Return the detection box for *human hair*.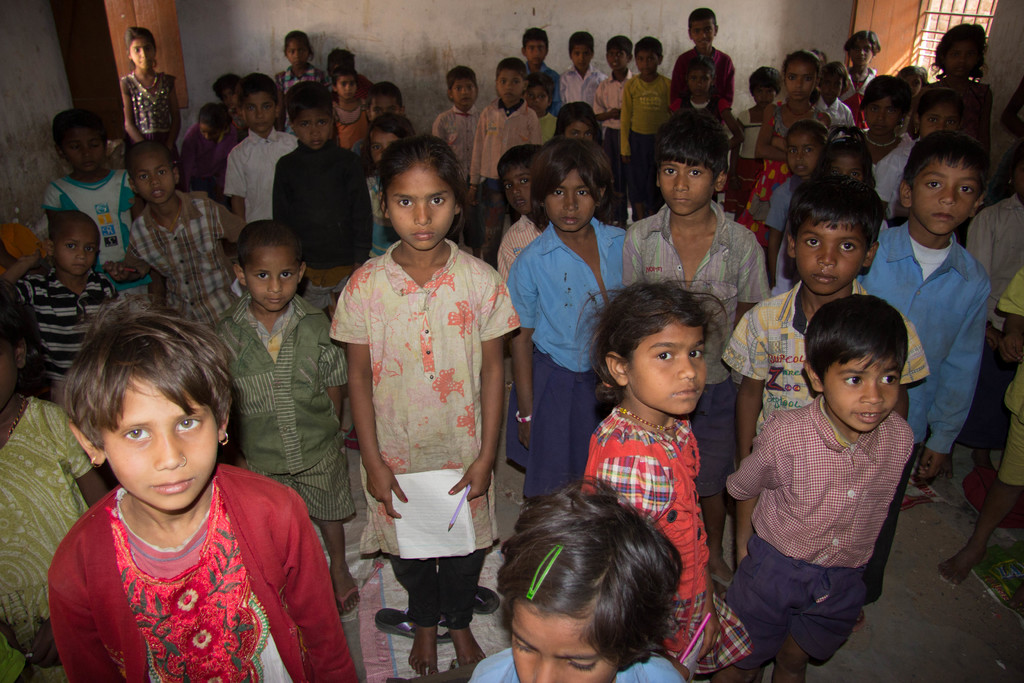
region(792, 176, 883, 251).
